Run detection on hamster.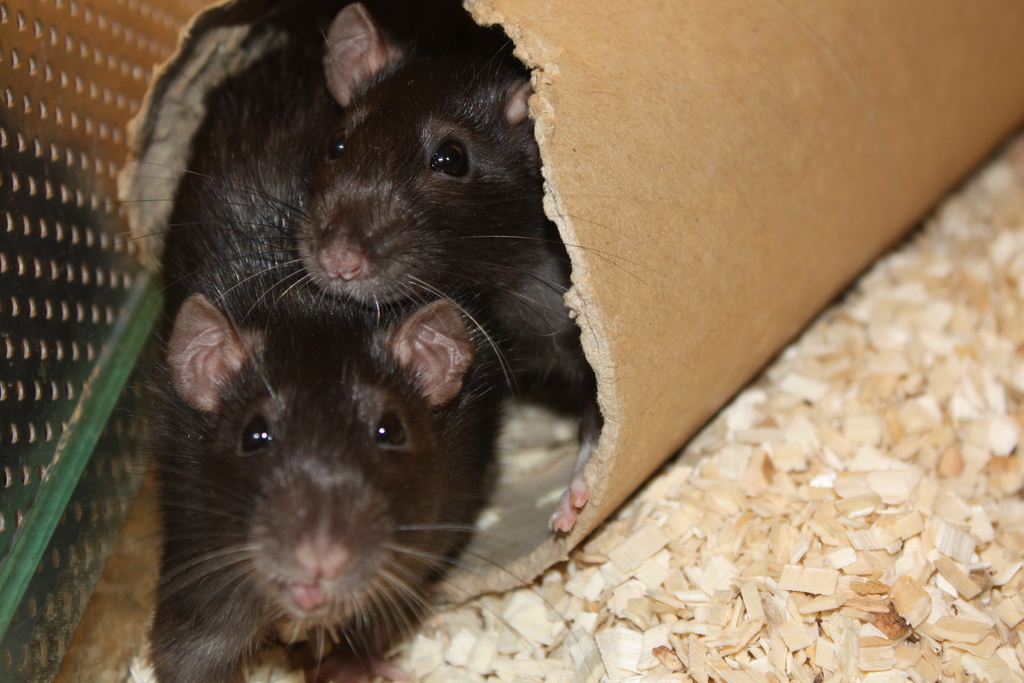
Result: (116, 283, 515, 682).
